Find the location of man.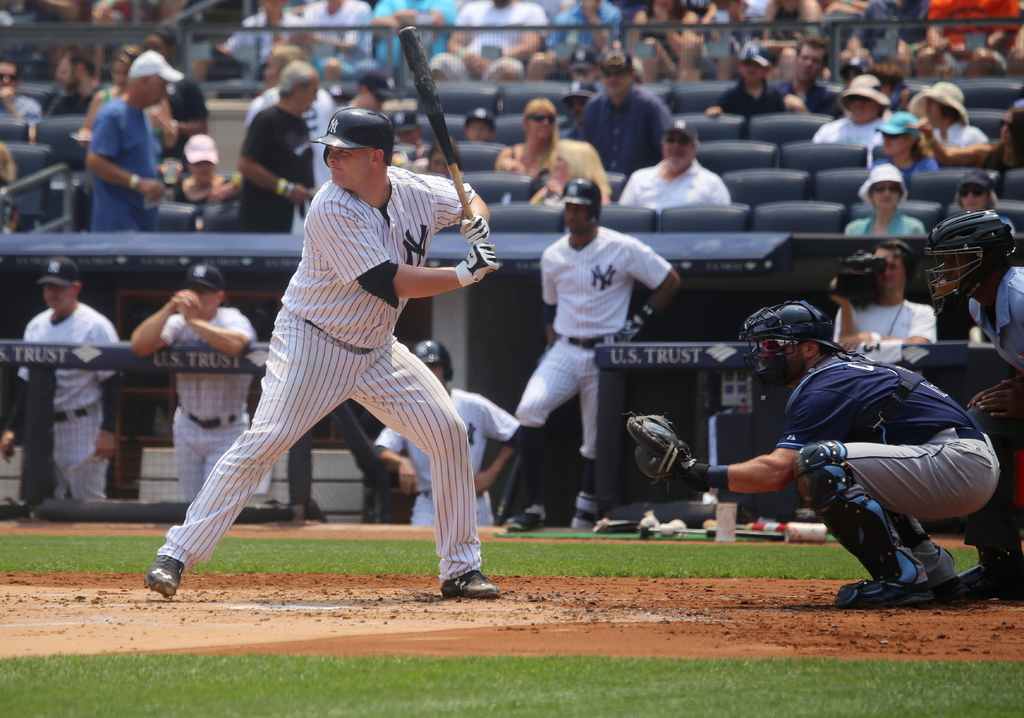
Location: crop(236, 65, 313, 224).
